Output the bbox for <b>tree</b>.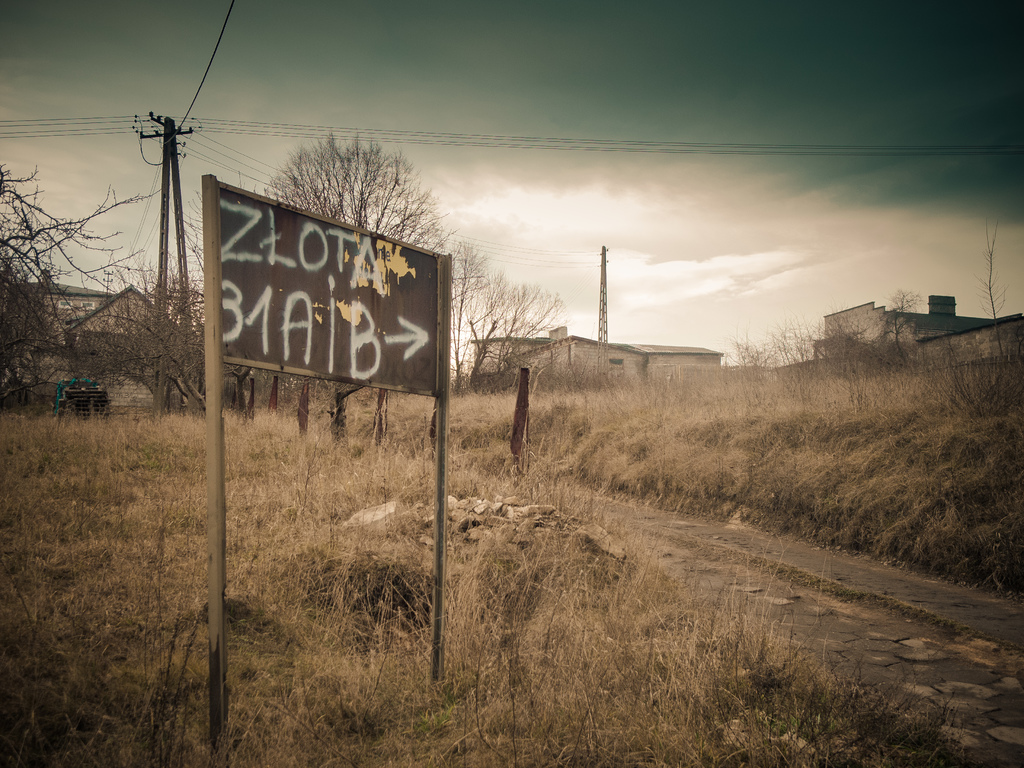
[30,260,206,423].
